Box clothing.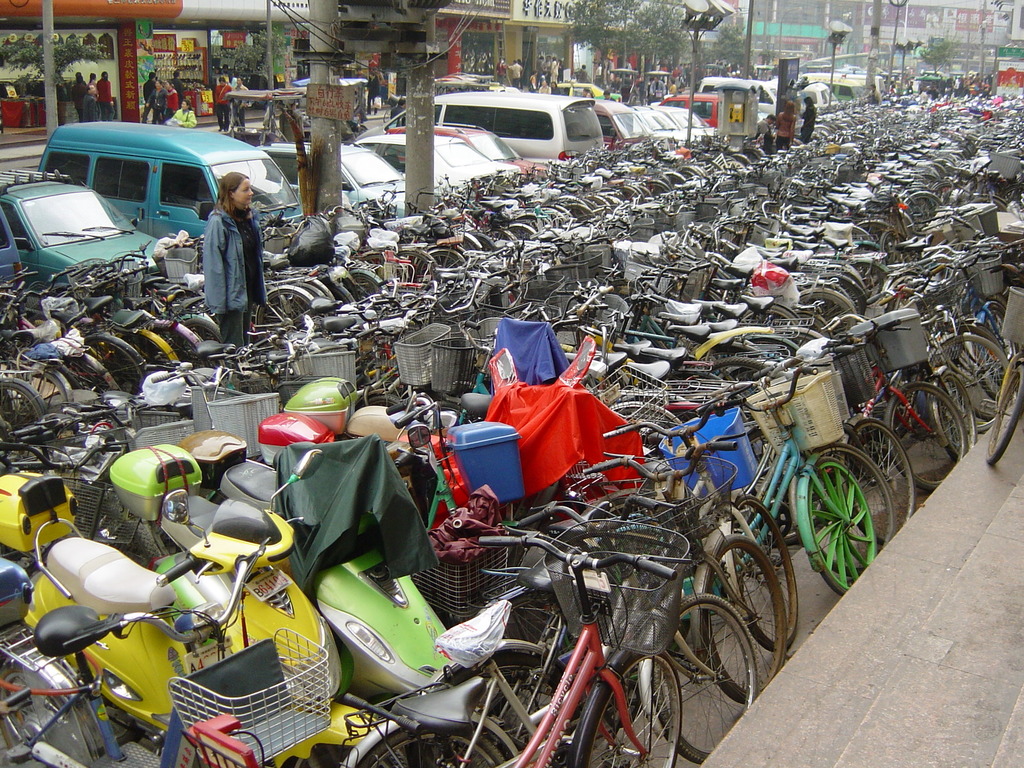
(510, 65, 524, 82).
